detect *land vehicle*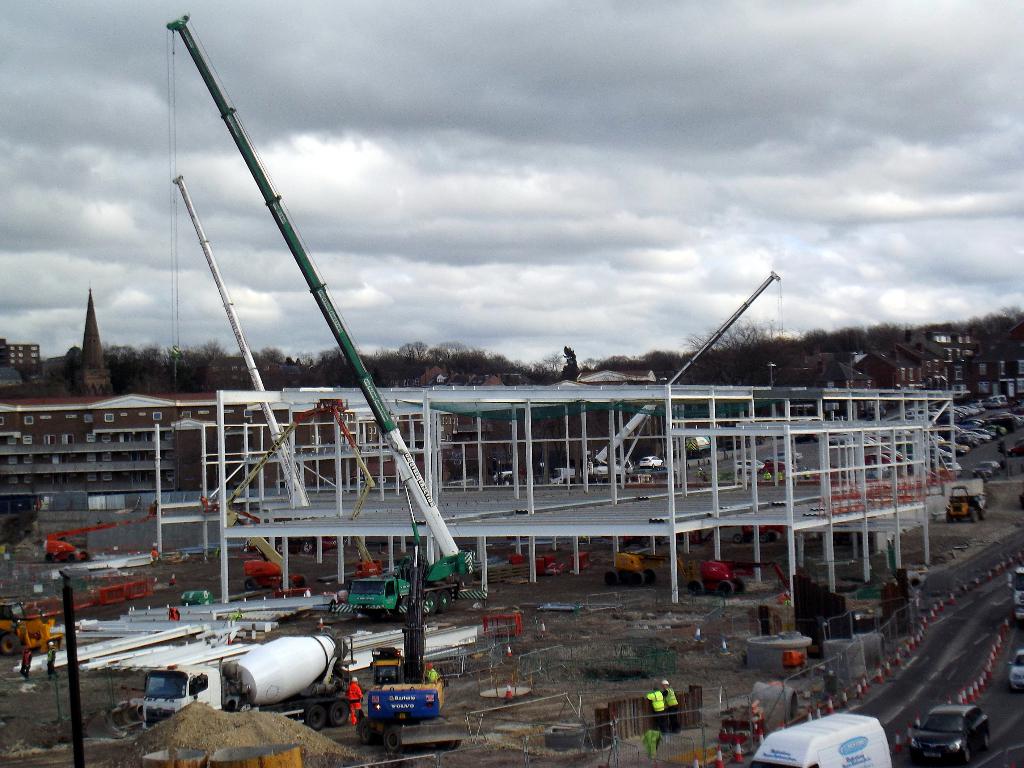
detection(1016, 566, 1023, 619)
